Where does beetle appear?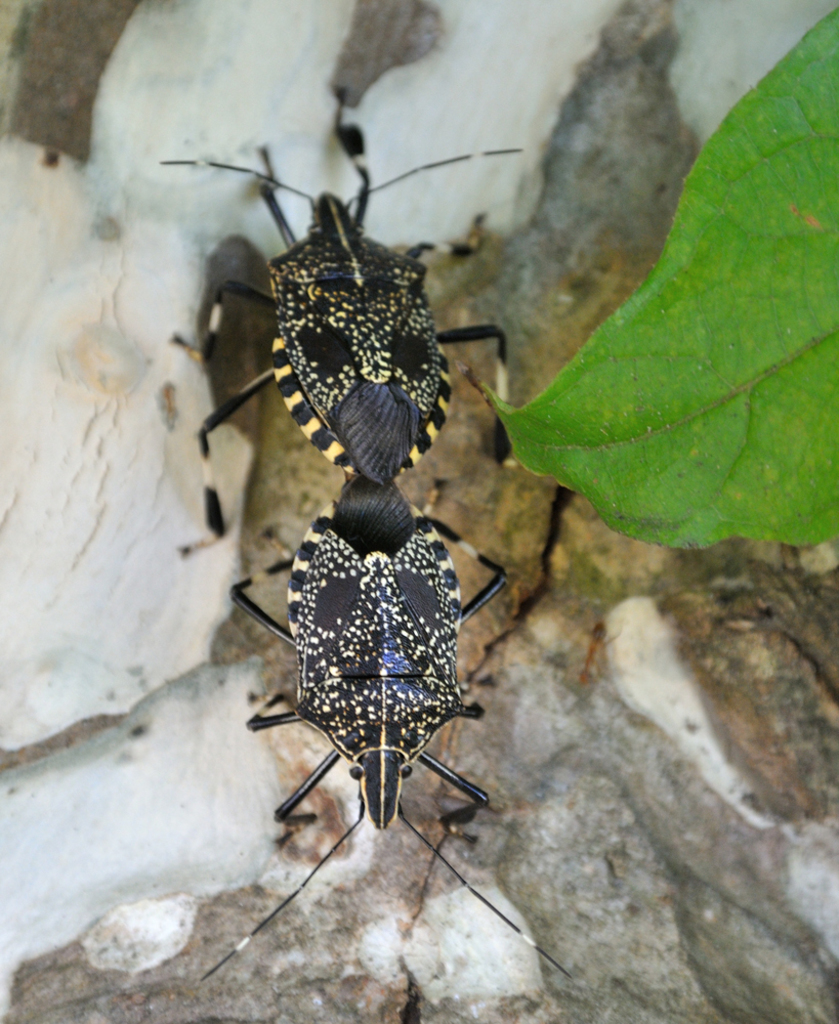
Appears at bbox(158, 84, 529, 549).
